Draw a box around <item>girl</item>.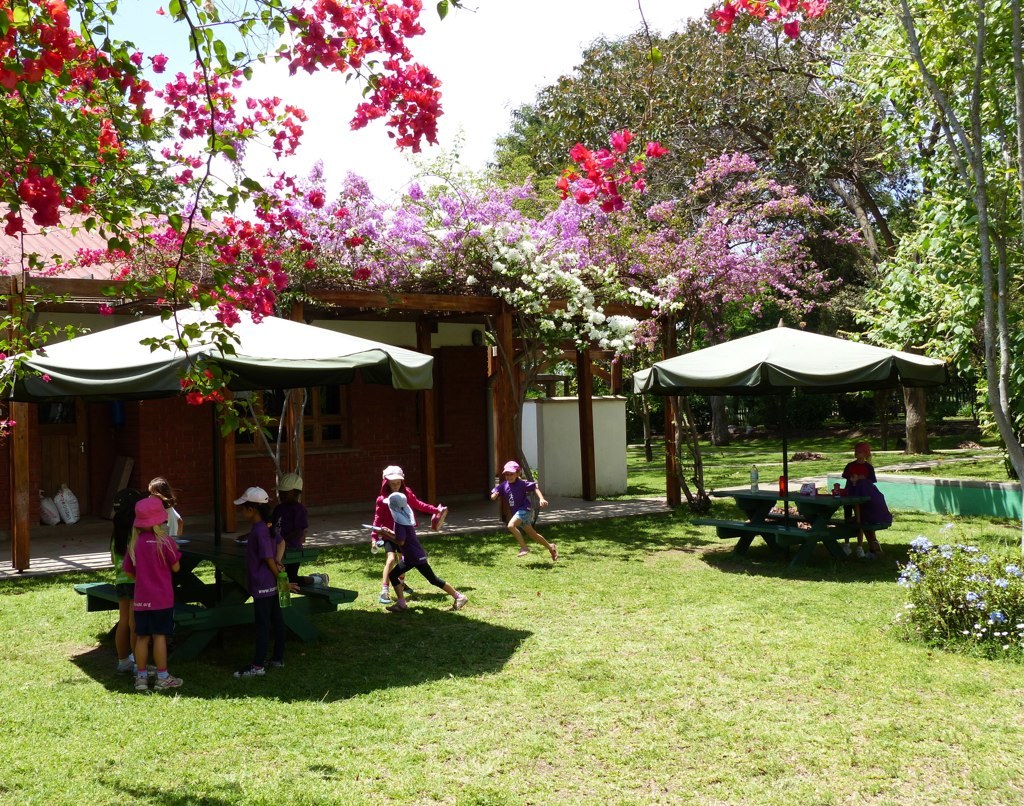
x1=488, y1=457, x2=558, y2=561.
